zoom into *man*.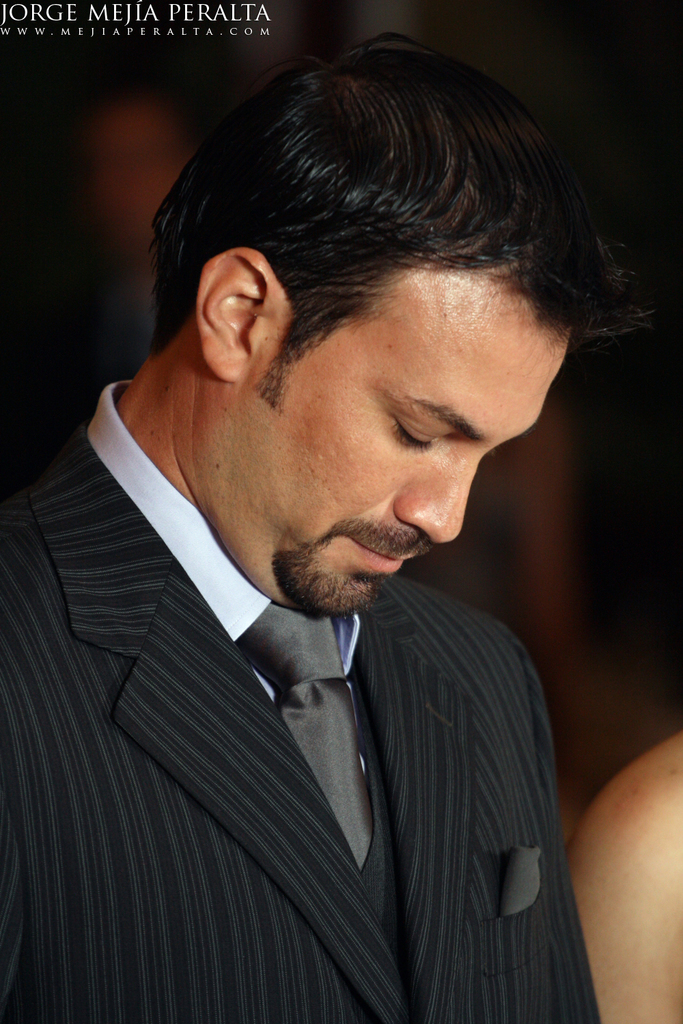
Zoom target: [0,73,672,1014].
